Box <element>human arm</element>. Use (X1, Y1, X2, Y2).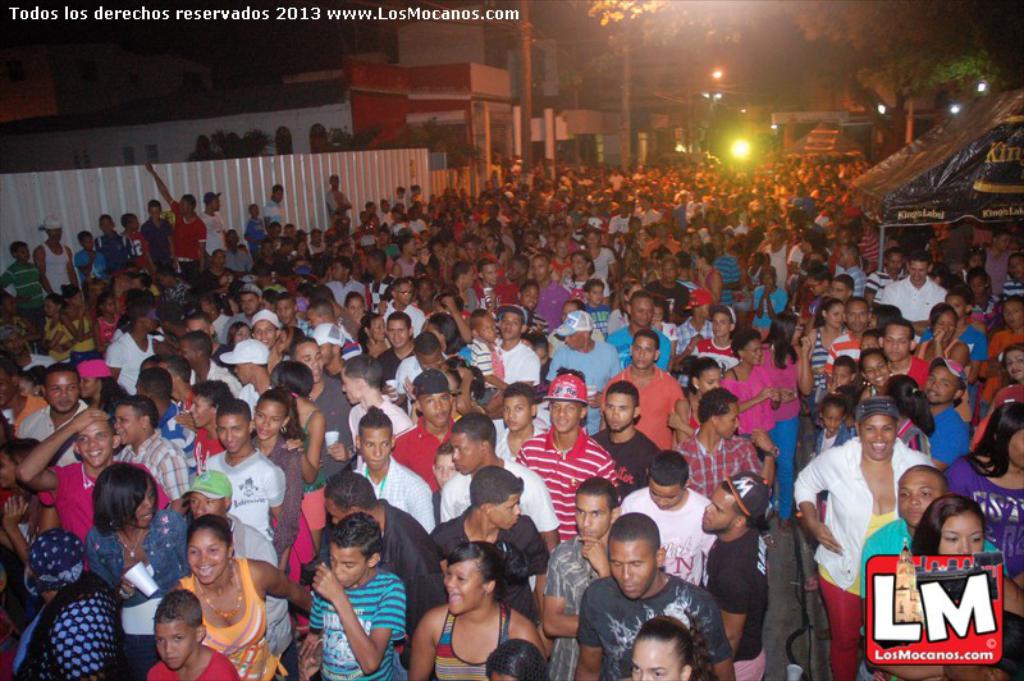
(0, 269, 29, 303).
